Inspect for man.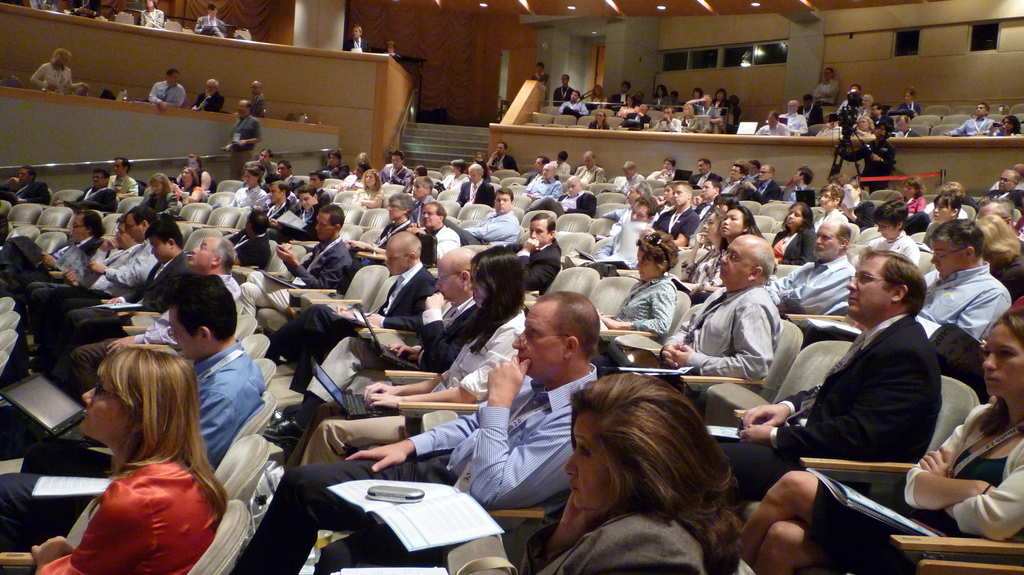
Inspection: select_region(817, 66, 837, 101).
